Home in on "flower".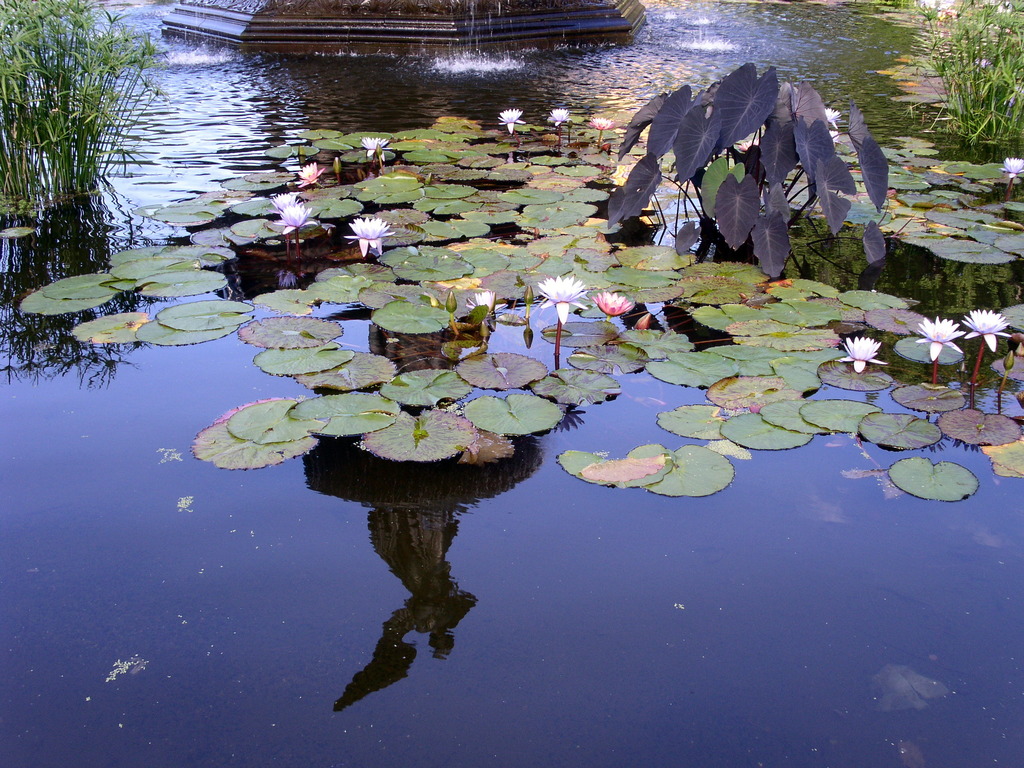
Homed in at 961,307,1013,355.
